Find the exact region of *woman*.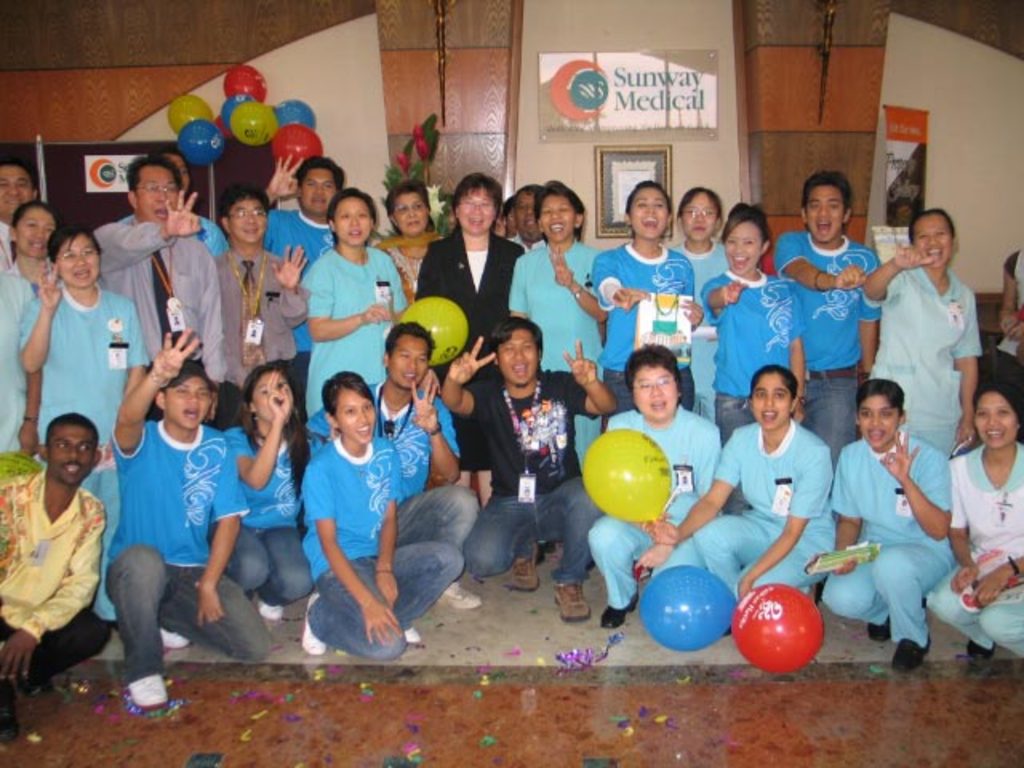
Exact region: <bbox>299, 371, 467, 658</bbox>.
